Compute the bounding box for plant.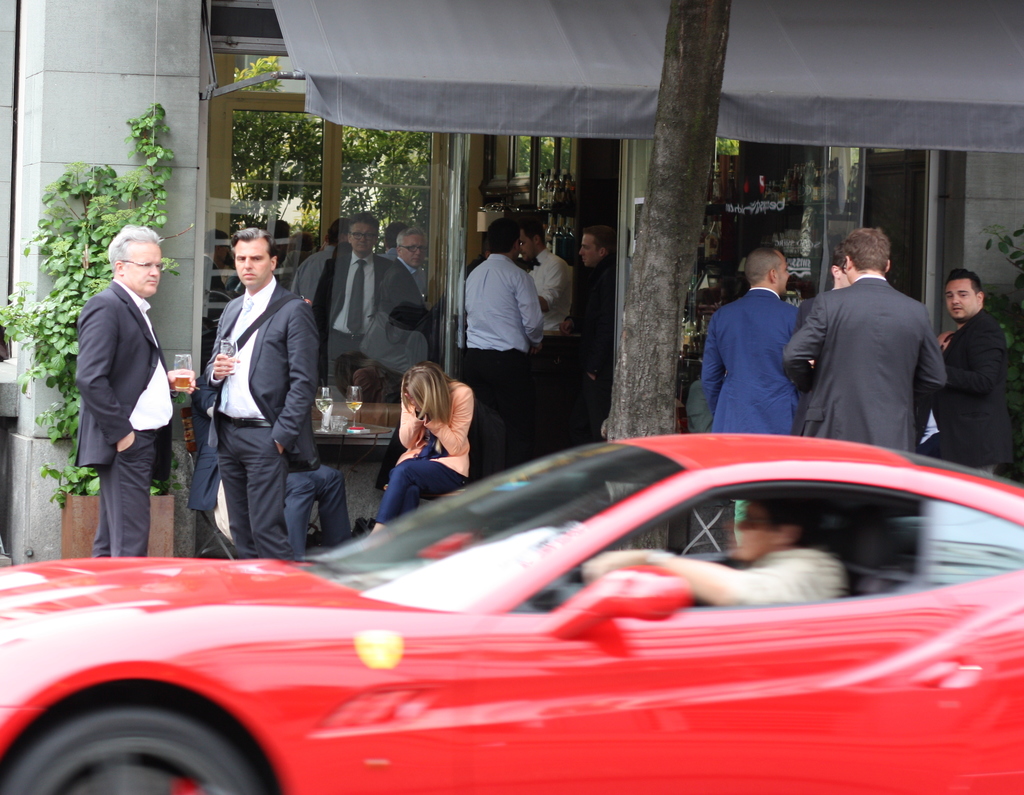
locate(497, 111, 595, 217).
